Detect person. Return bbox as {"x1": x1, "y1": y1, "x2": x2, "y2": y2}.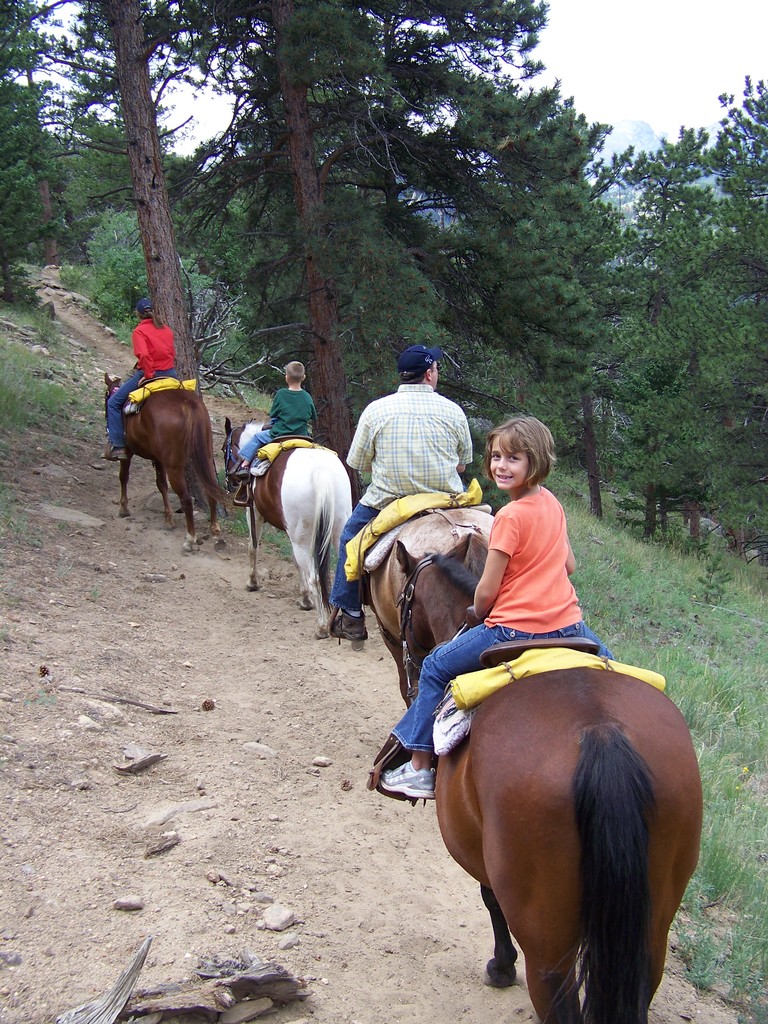
{"x1": 387, "y1": 409, "x2": 618, "y2": 799}.
